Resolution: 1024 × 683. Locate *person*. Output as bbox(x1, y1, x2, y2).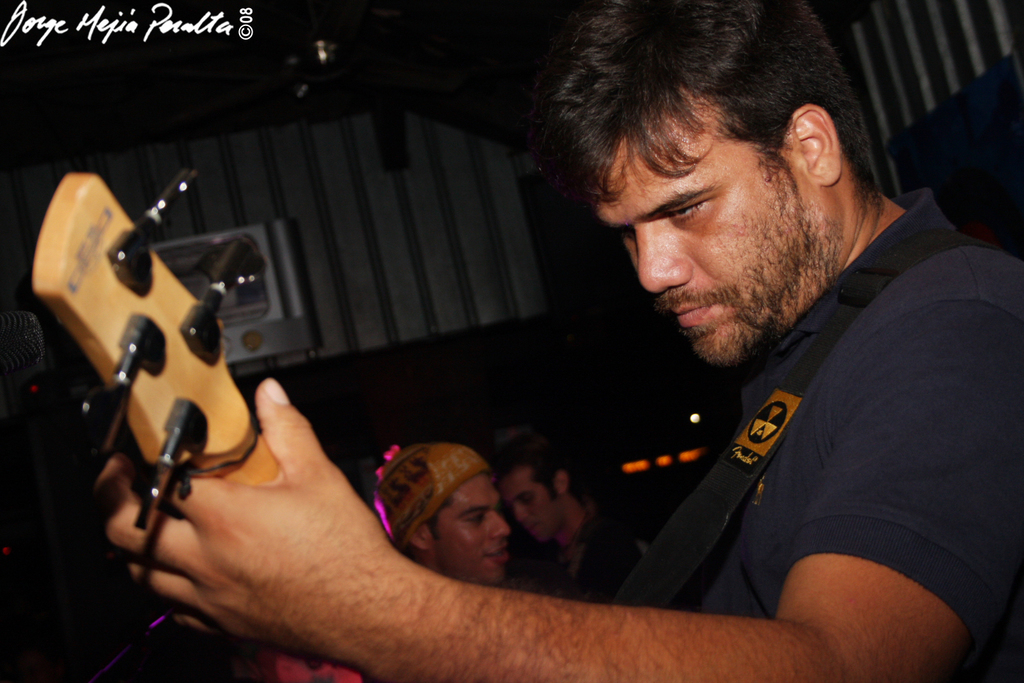
bbox(373, 441, 519, 586).
